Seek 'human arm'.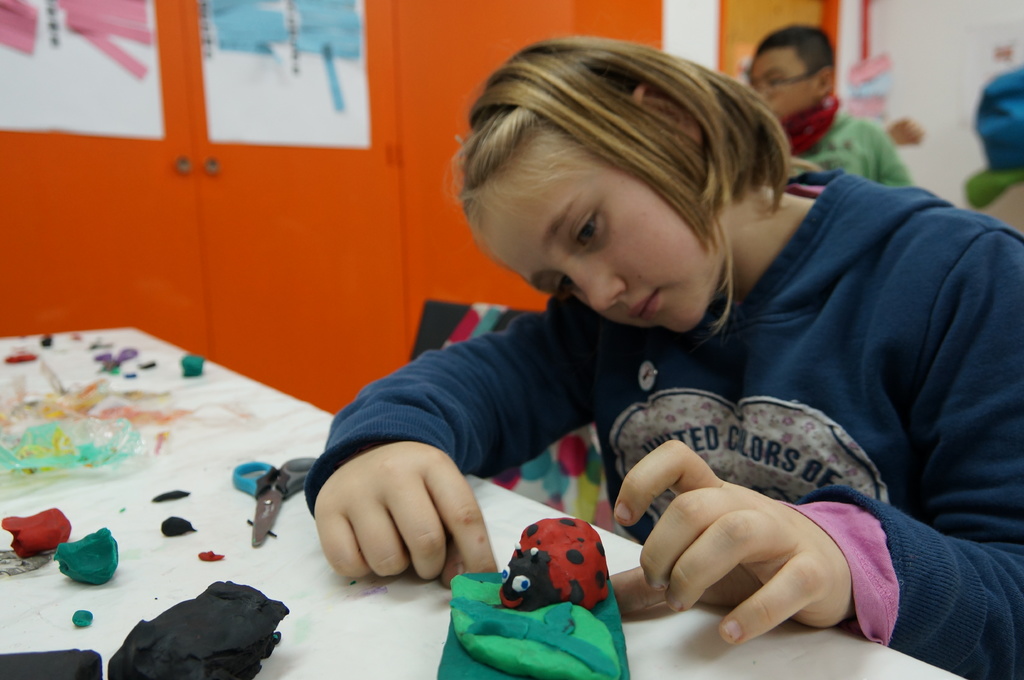
Rect(595, 367, 957, 661).
